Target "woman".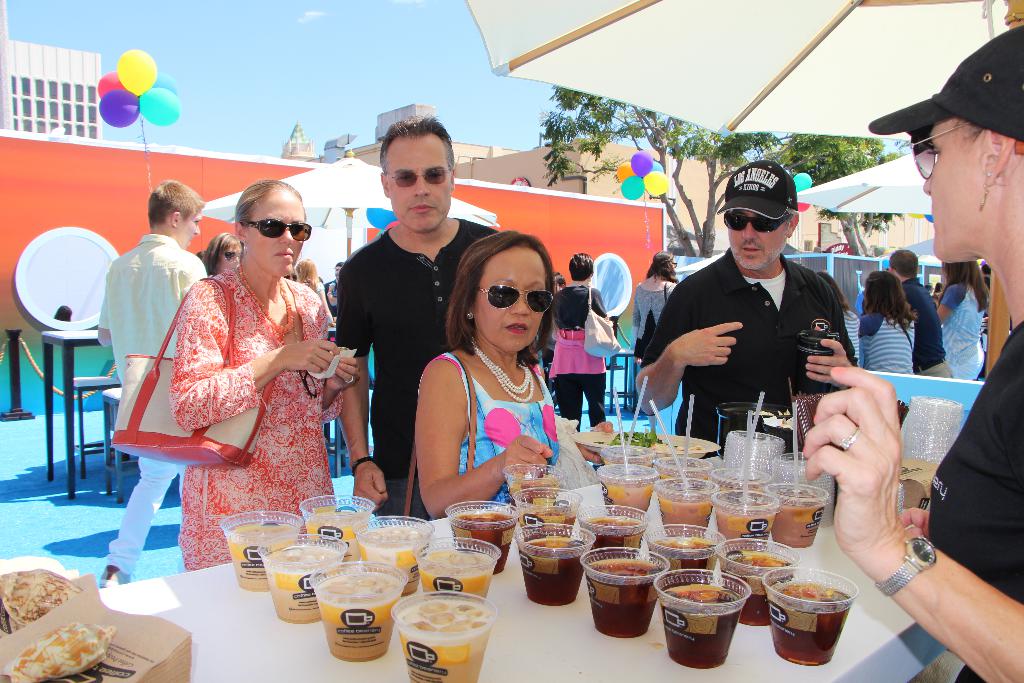
Target region: crop(937, 261, 992, 380).
